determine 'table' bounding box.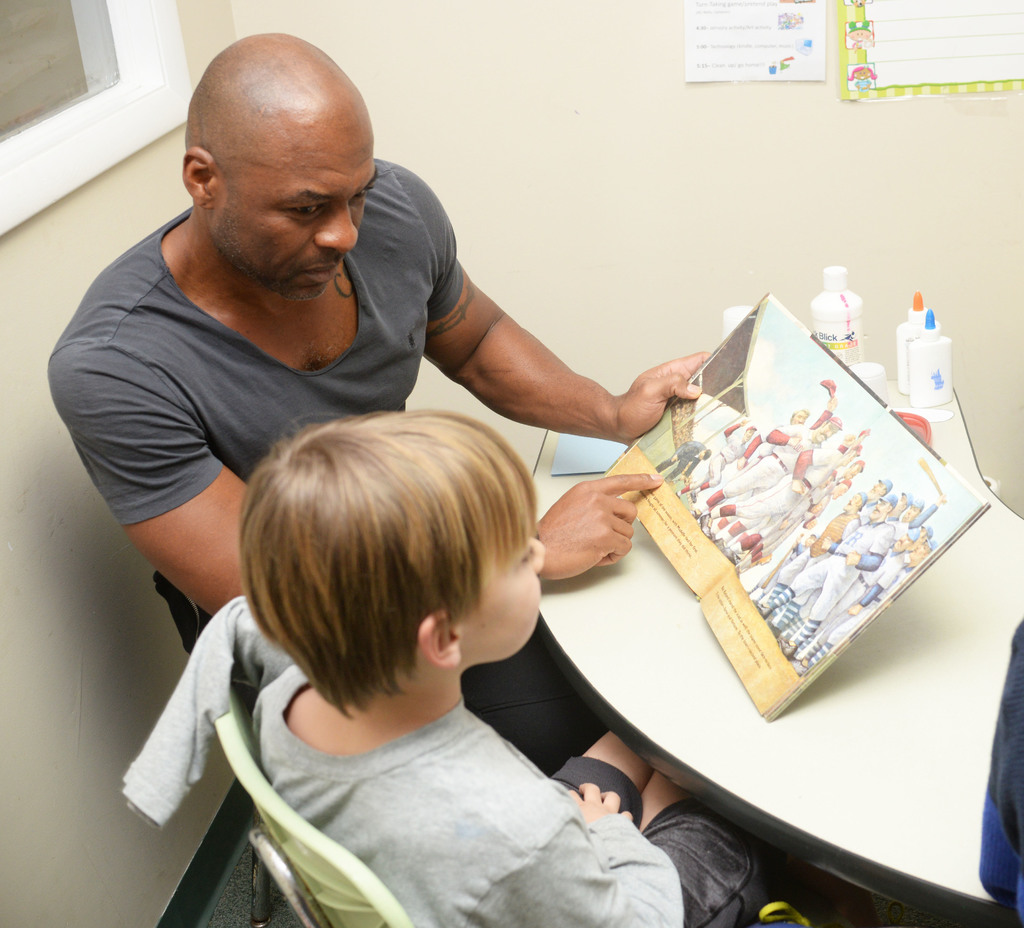
Determined: [531, 333, 1023, 923].
